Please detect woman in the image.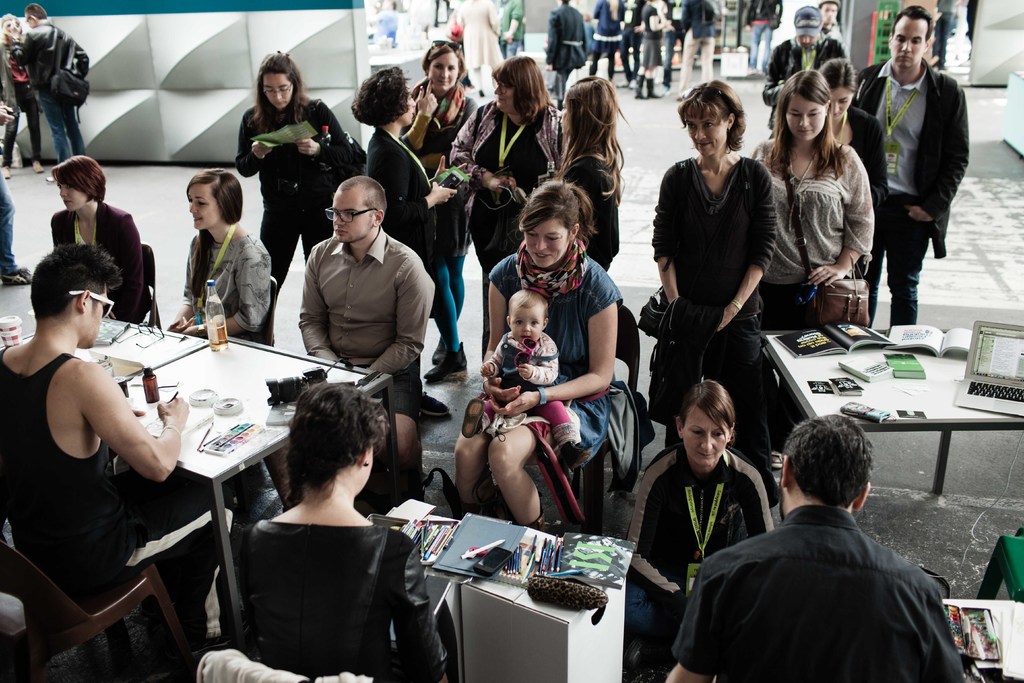
region(235, 47, 351, 293).
